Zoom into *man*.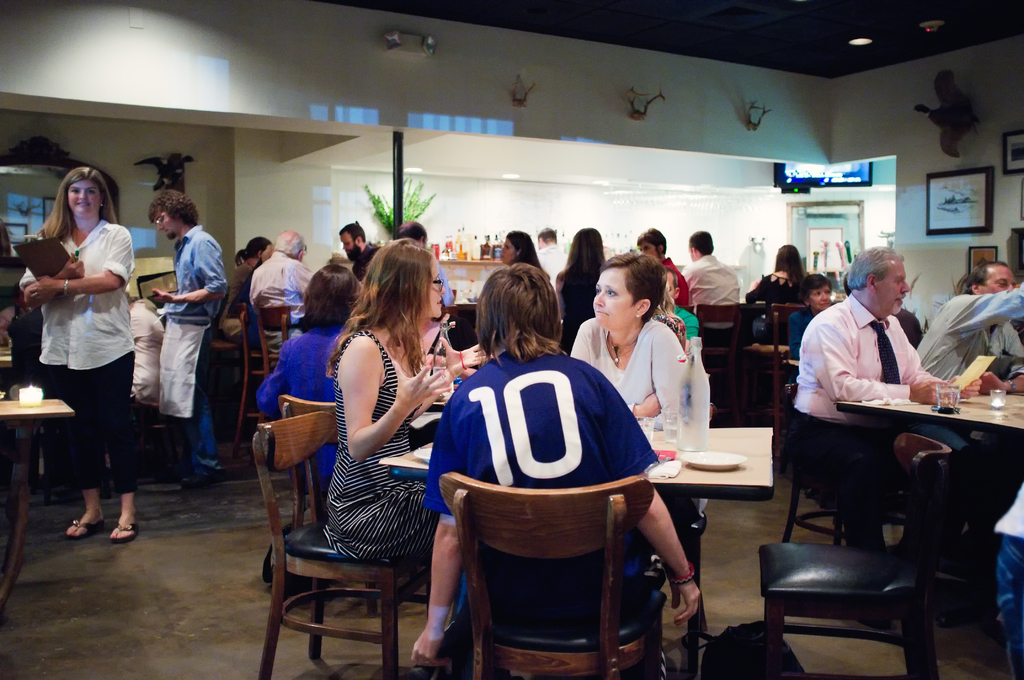
Zoom target: <region>778, 244, 983, 613</region>.
